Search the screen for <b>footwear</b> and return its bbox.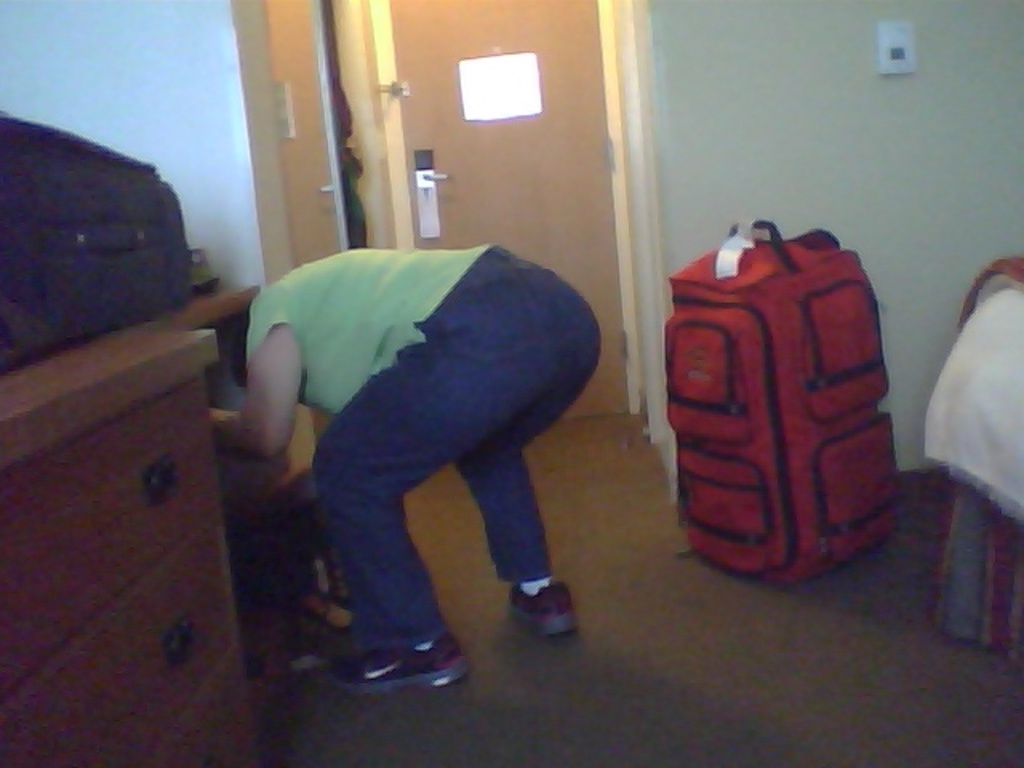
Found: x1=504, y1=570, x2=576, y2=650.
